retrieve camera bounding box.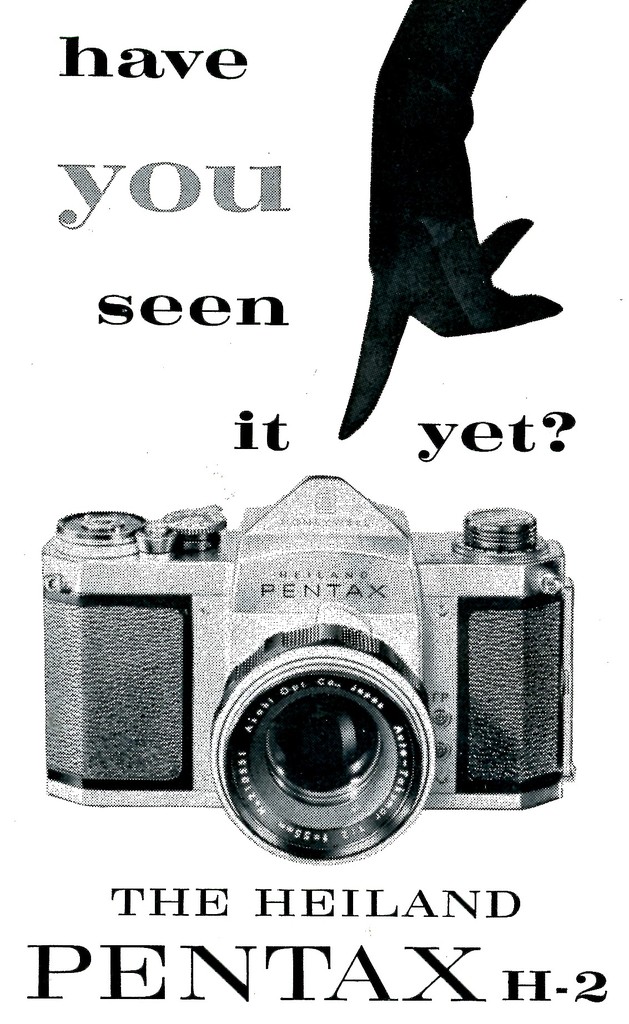
Bounding box: [left=71, top=522, right=584, bottom=868].
